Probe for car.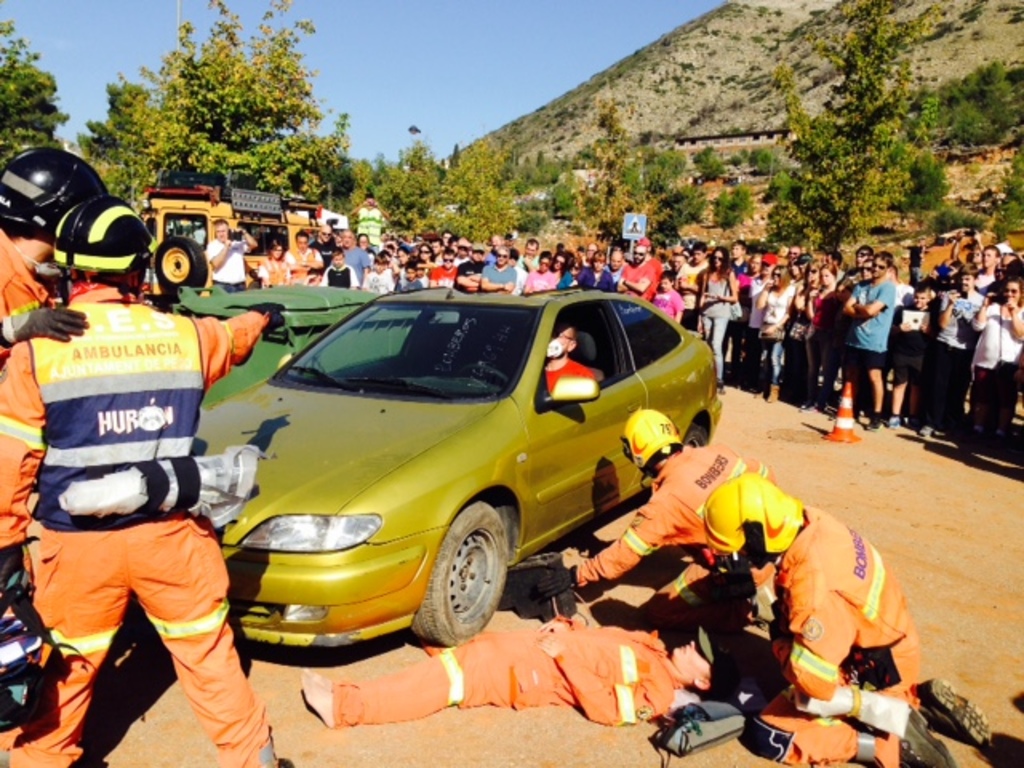
Probe result: rect(130, 275, 726, 646).
